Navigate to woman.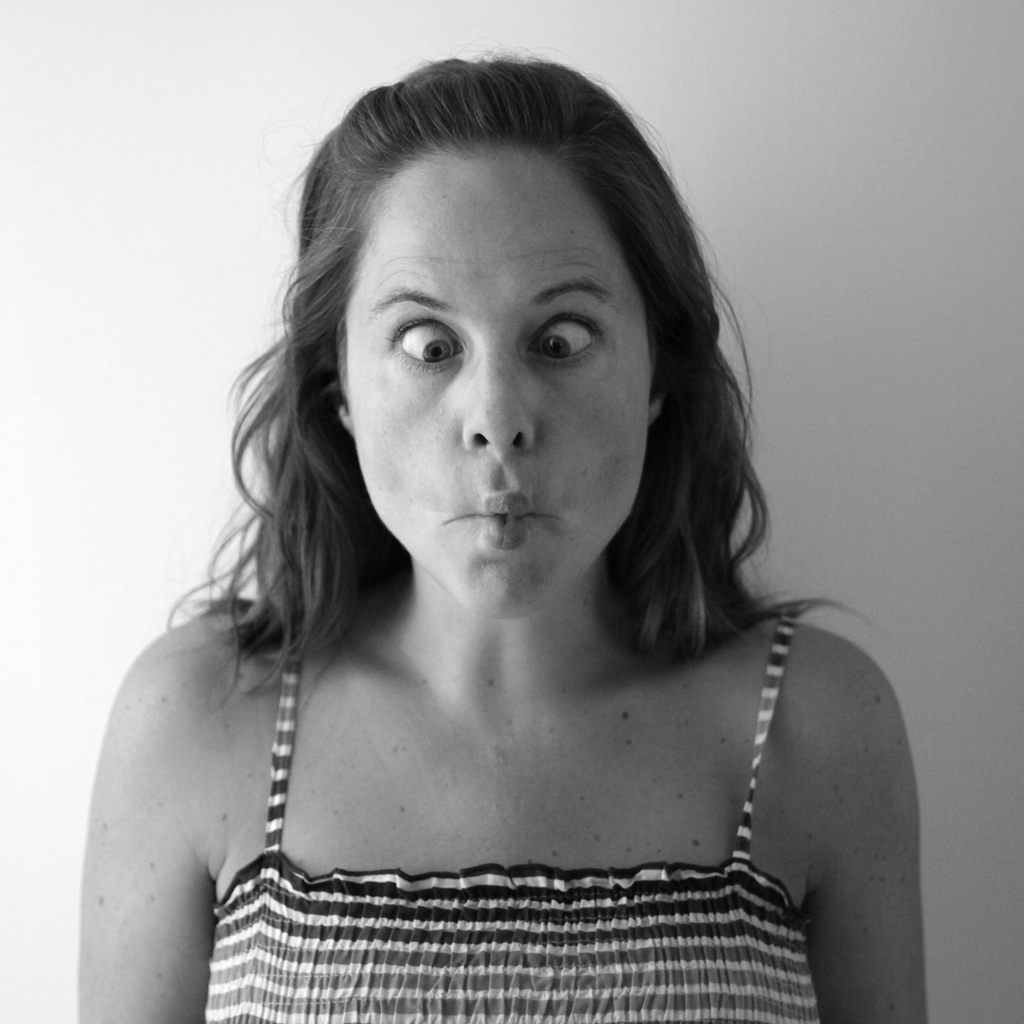
Navigation target: [x1=45, y1=33, x2=959, y2=1018].
